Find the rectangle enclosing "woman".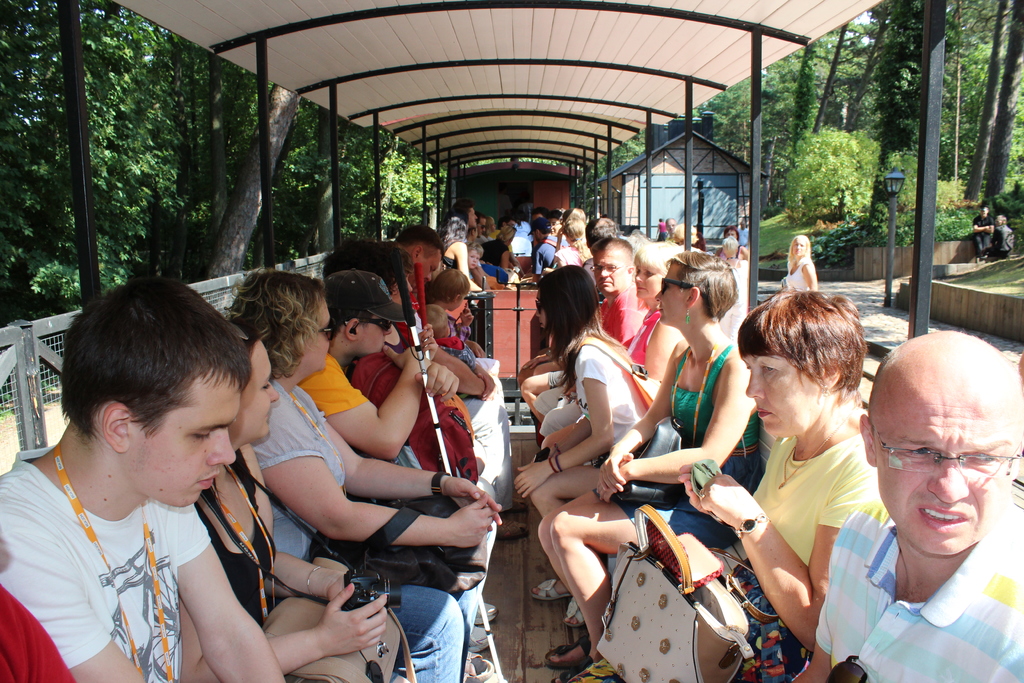
[x1=437, y1=211, x2=483, y2=292].
